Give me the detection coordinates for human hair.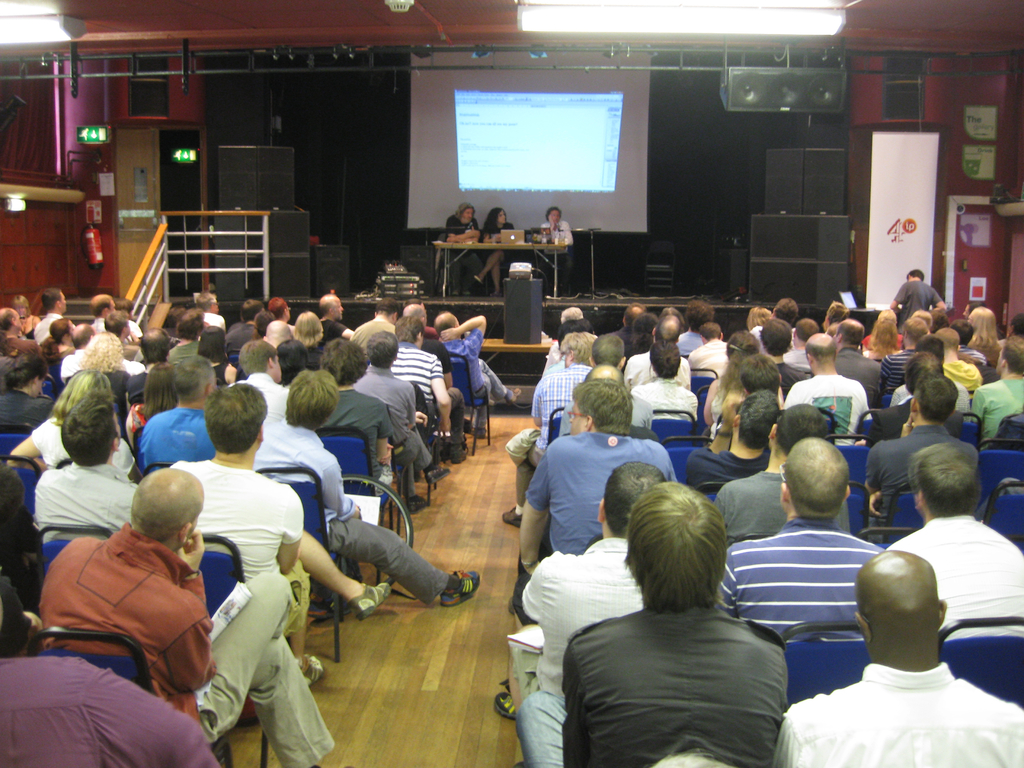
796,317,822,346.
